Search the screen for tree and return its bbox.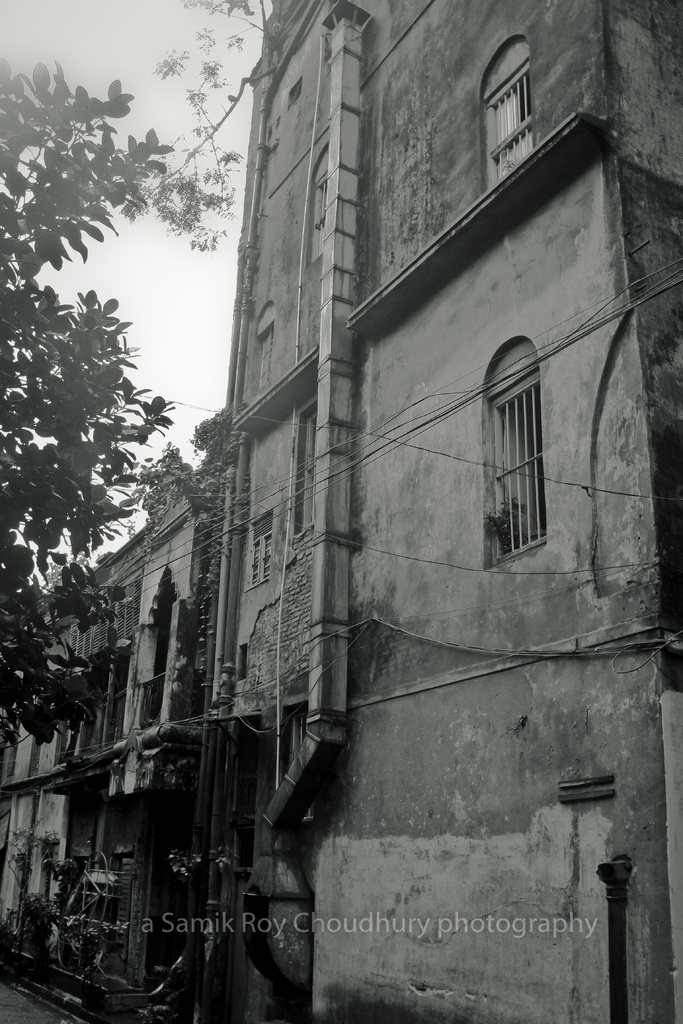
Found: <box>0,63,179,754</box>.
